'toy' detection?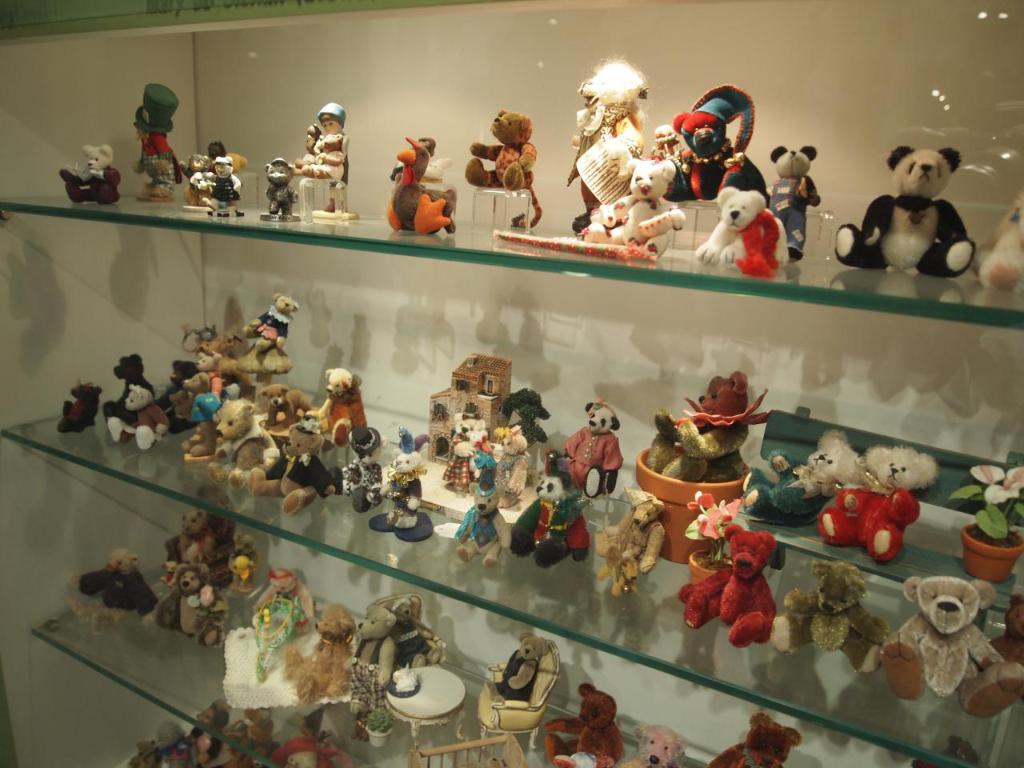
{"left": 367, "top": 592, "right": 443, "bottom": 670}
